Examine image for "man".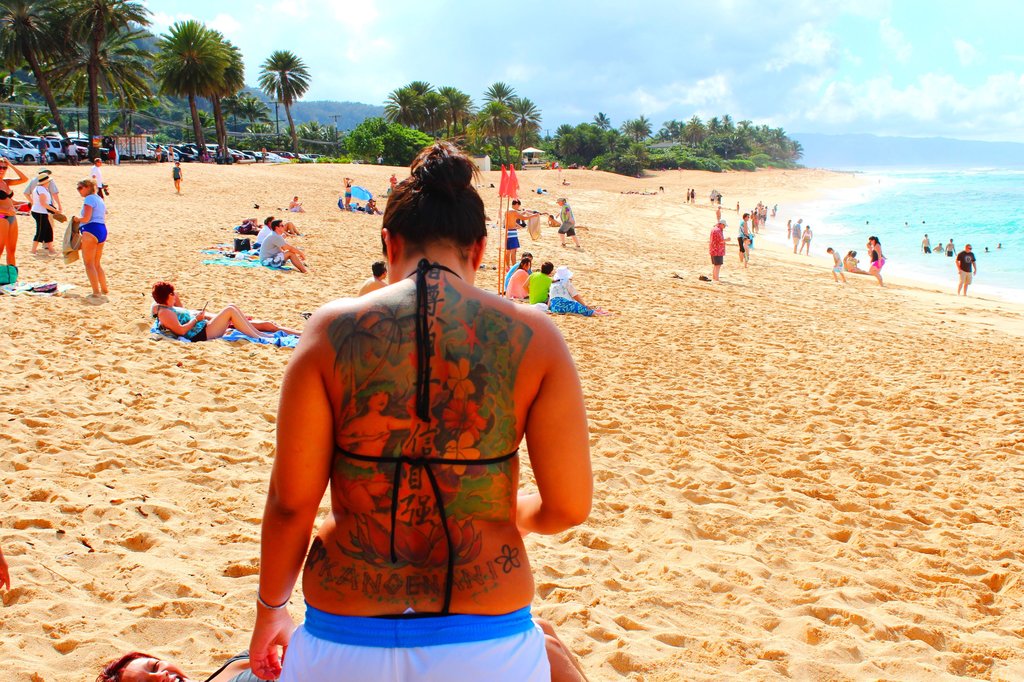
Examination result: x1=255, y1=219, x2=300, y2=257.
